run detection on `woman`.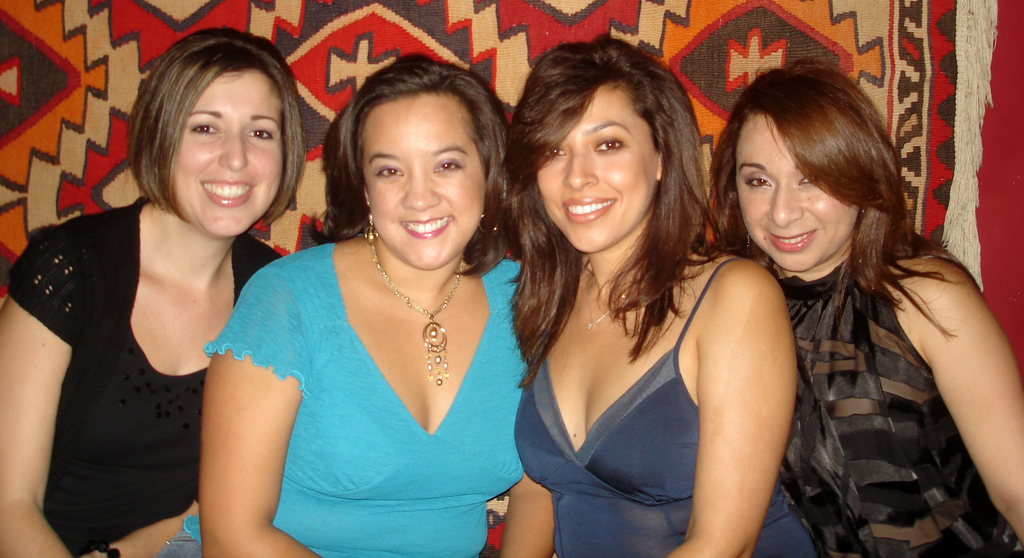
Result: [x1=498, y1=36, x2=834, y2=557].
